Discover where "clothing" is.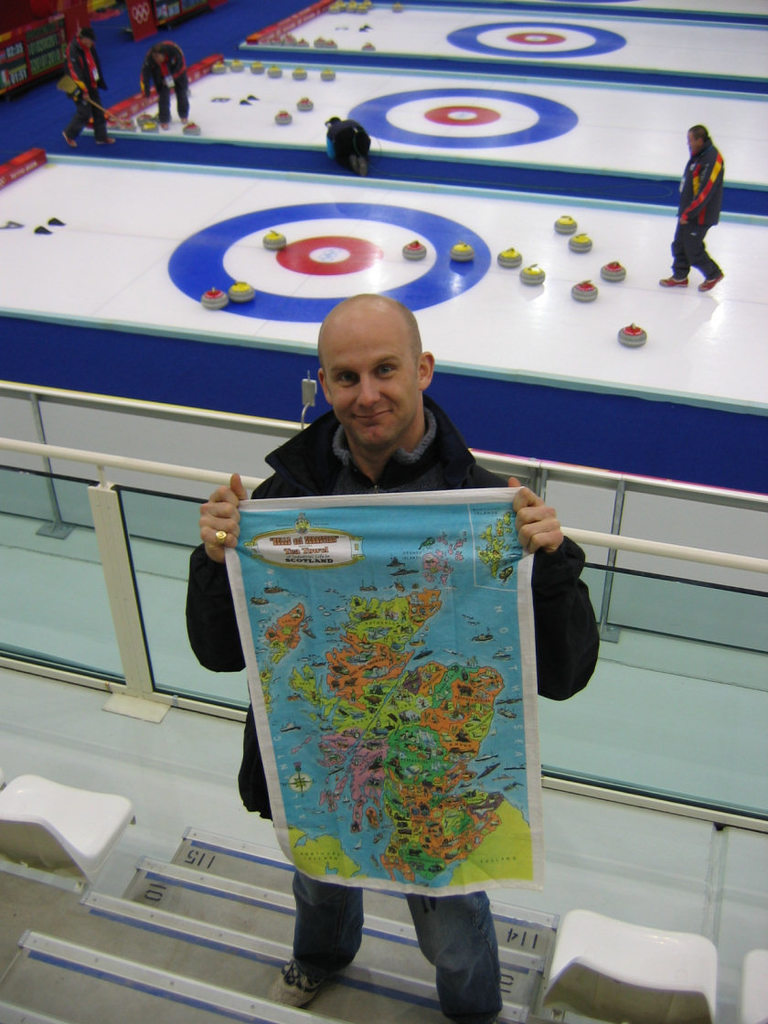
Discovered at x1=326, y1=120, x2=371, y2=165.
